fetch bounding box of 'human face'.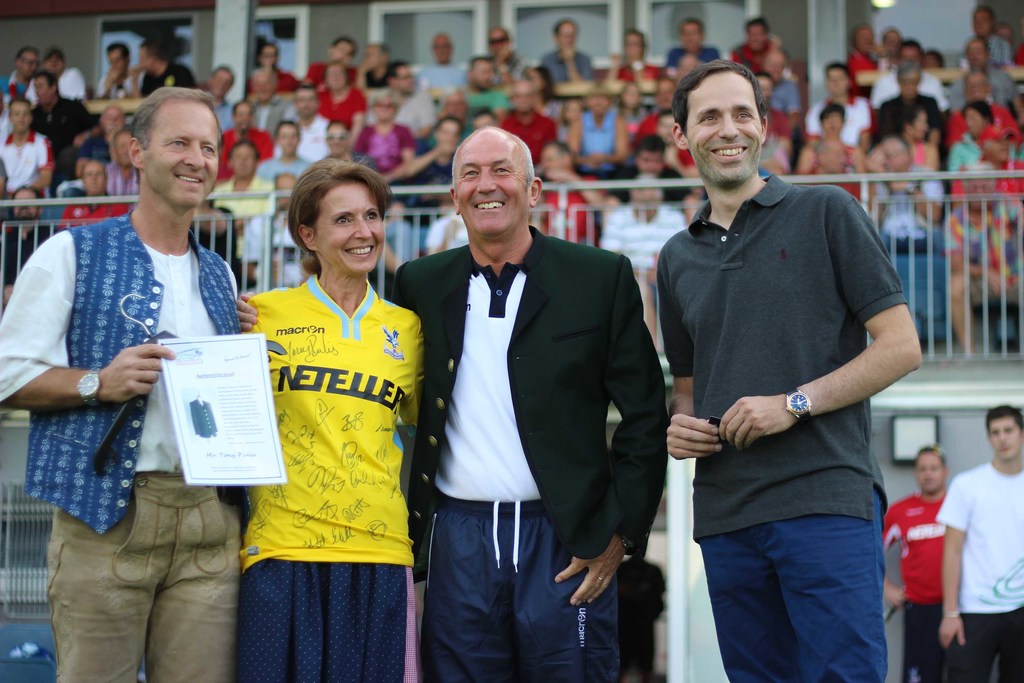
Bbox: region(296, 85, 317, 113).
